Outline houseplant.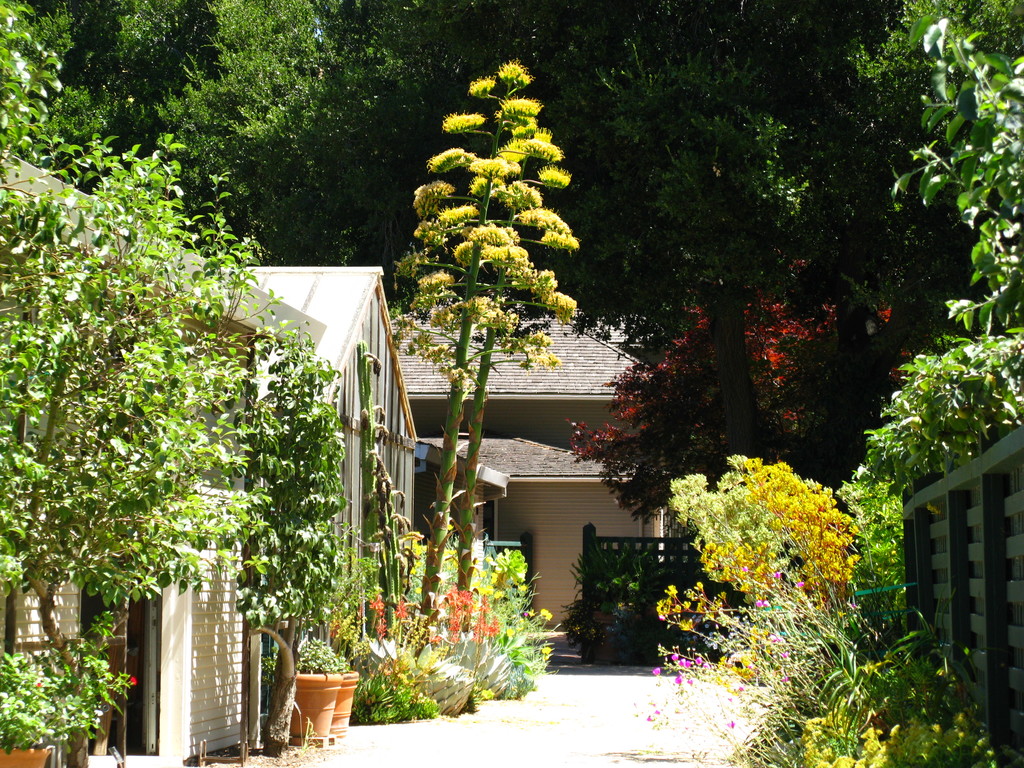
Outline: 274/637/333/750.
